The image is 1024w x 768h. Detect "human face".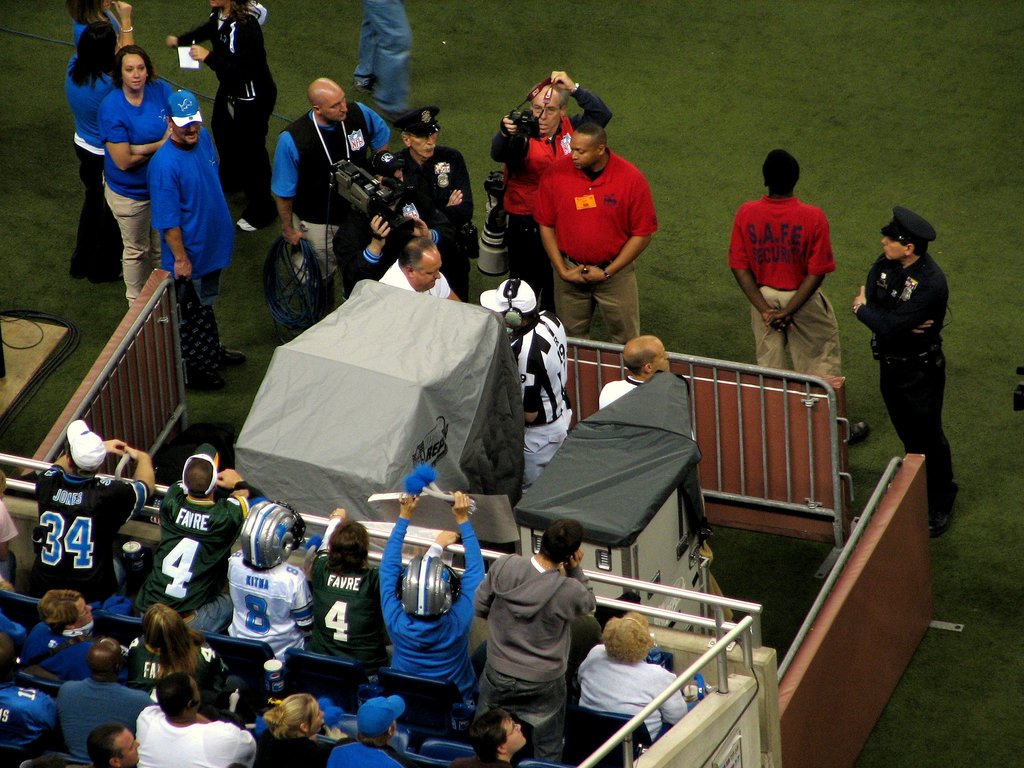
Detection: 881:236:906:260.
